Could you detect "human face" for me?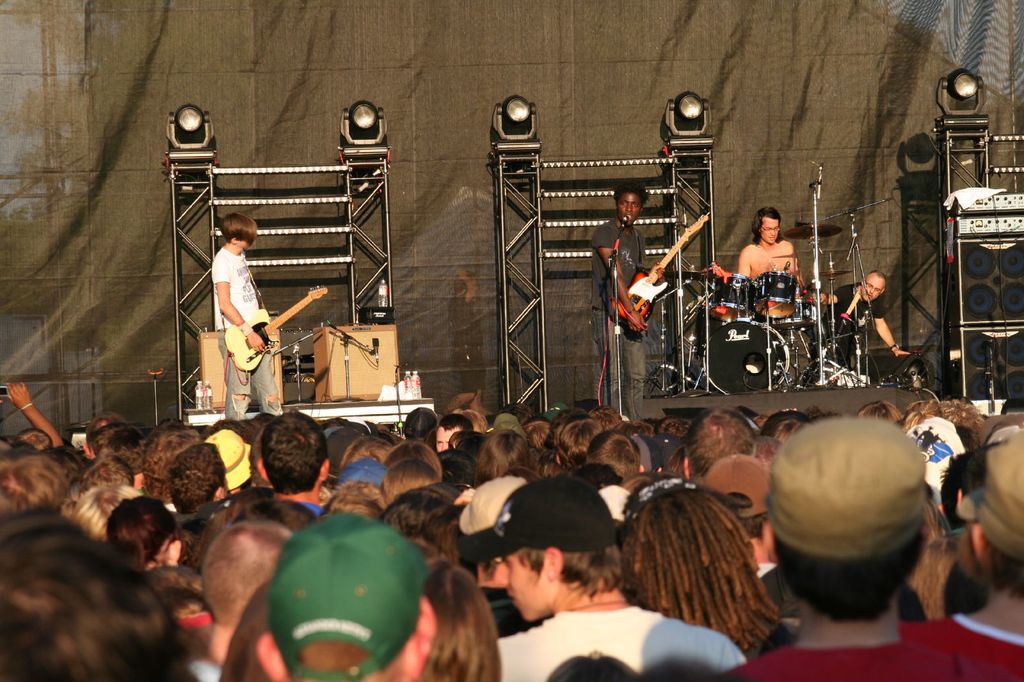
Detection result: left=618, top=193, right=643, bottom=220.
